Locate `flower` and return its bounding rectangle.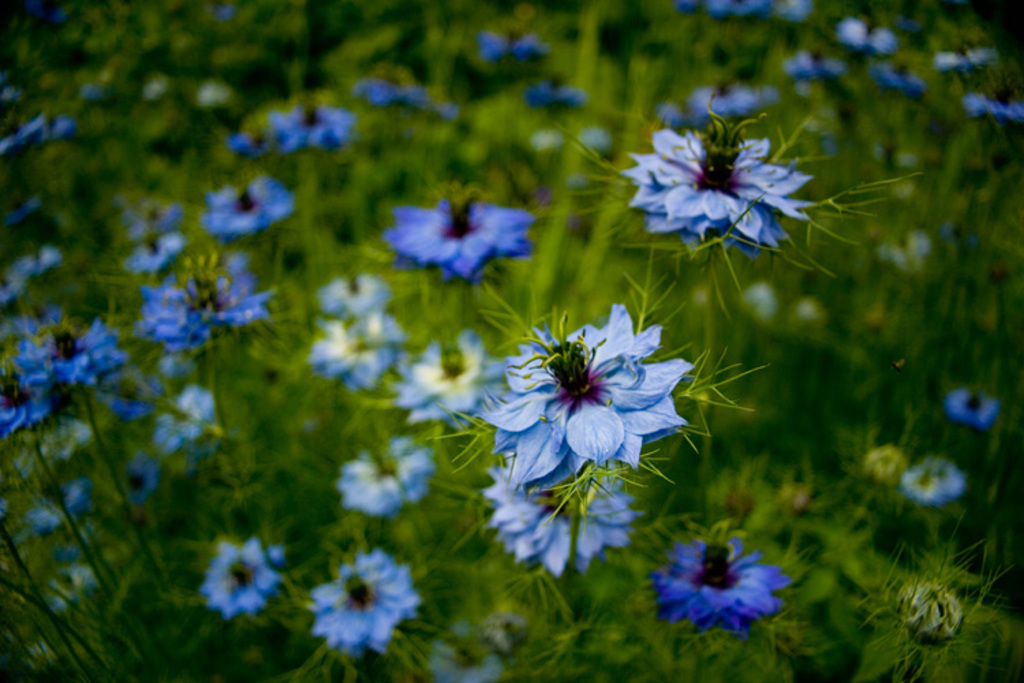
left=928, top=29, right=1004, bottom=76.
